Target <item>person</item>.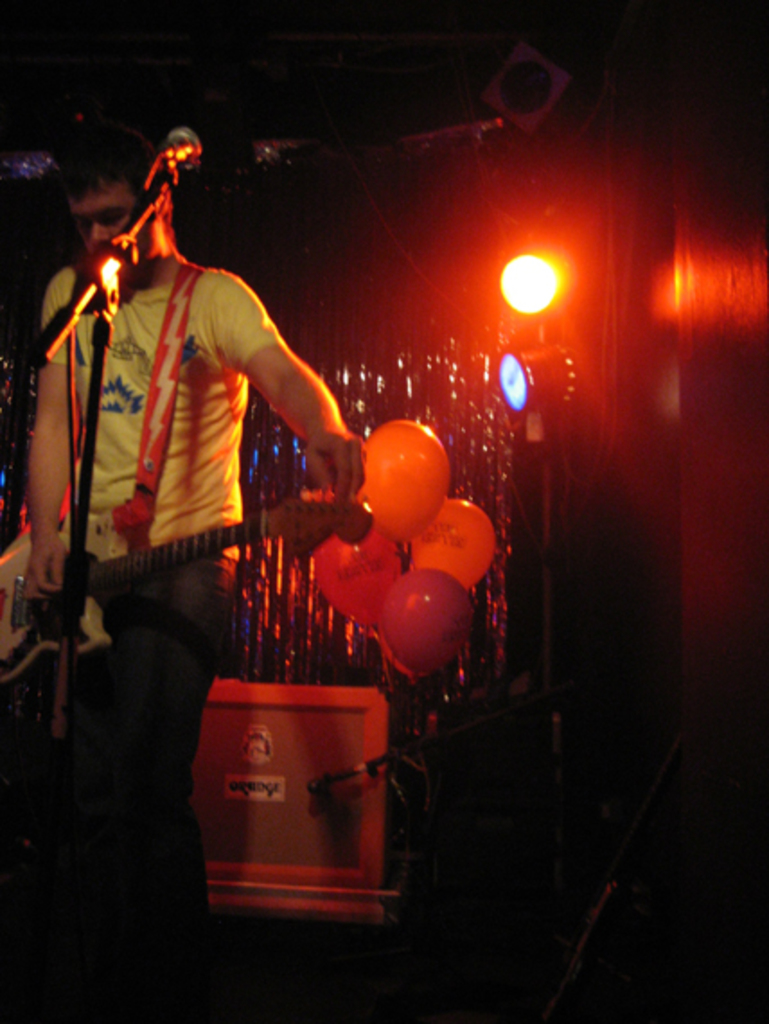
Target region: Rect(23, 149, 370, 968).
